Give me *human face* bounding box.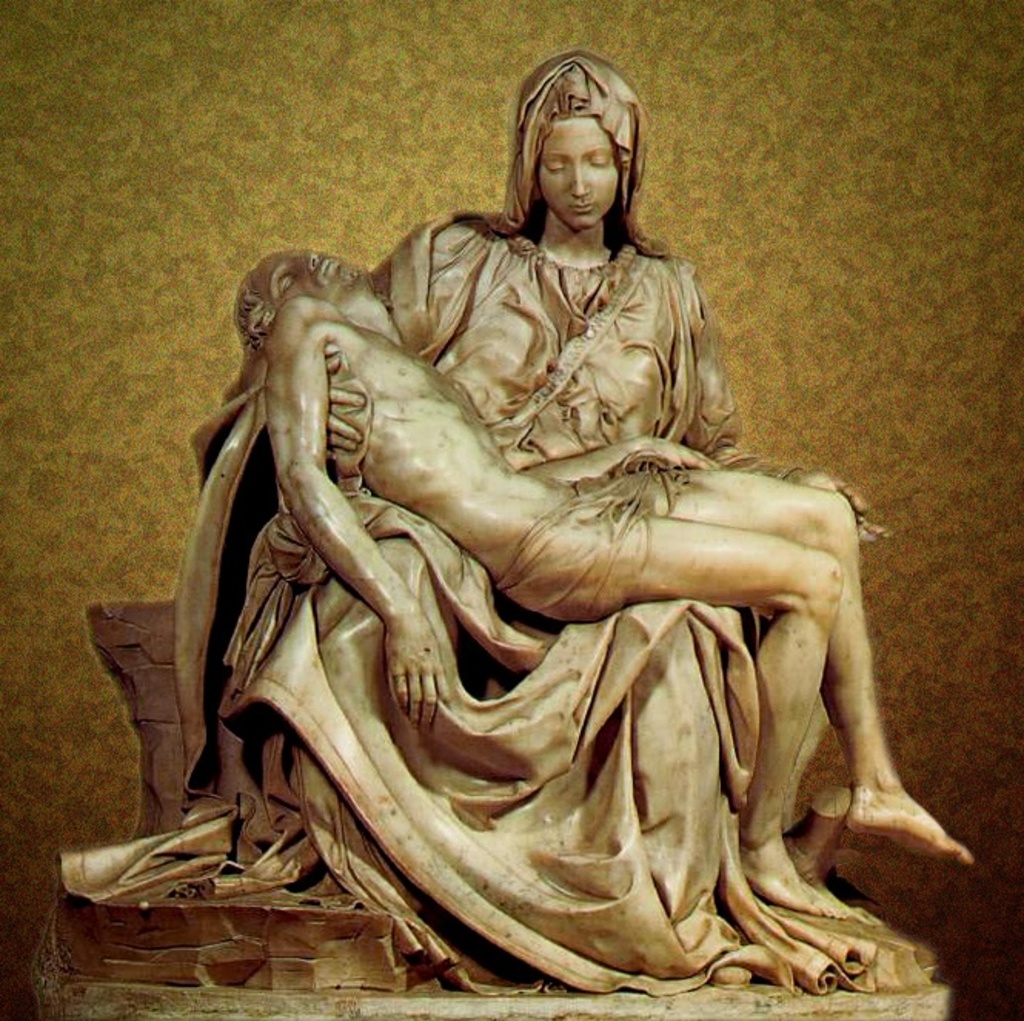
536/106/616/225.
